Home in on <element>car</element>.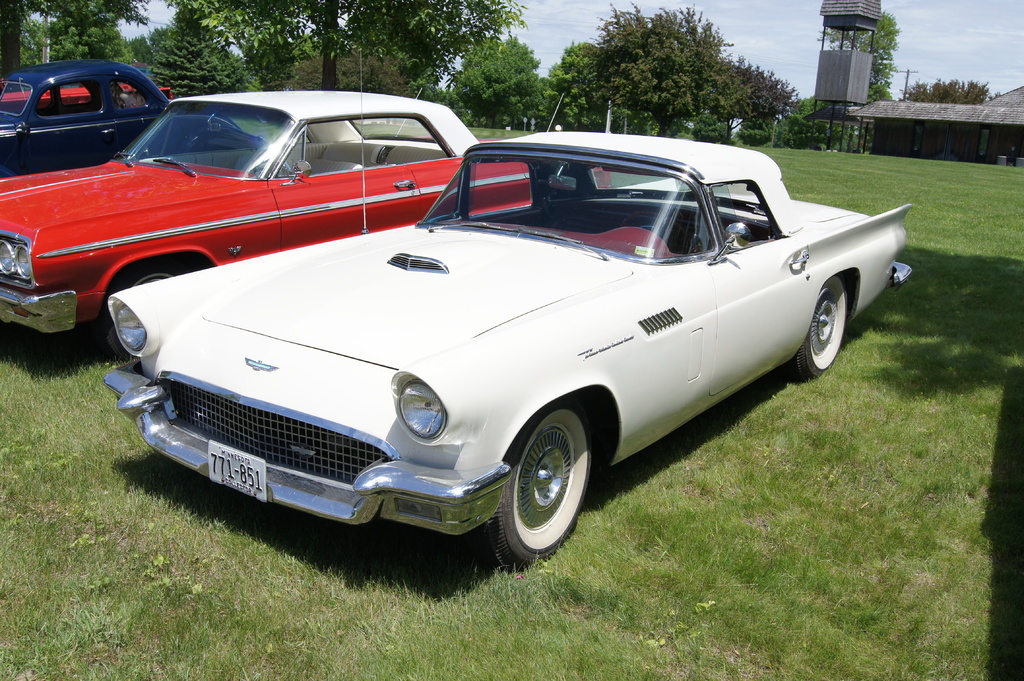
Homed in at [x1=102, y1=129, x2=913, y2=574].
